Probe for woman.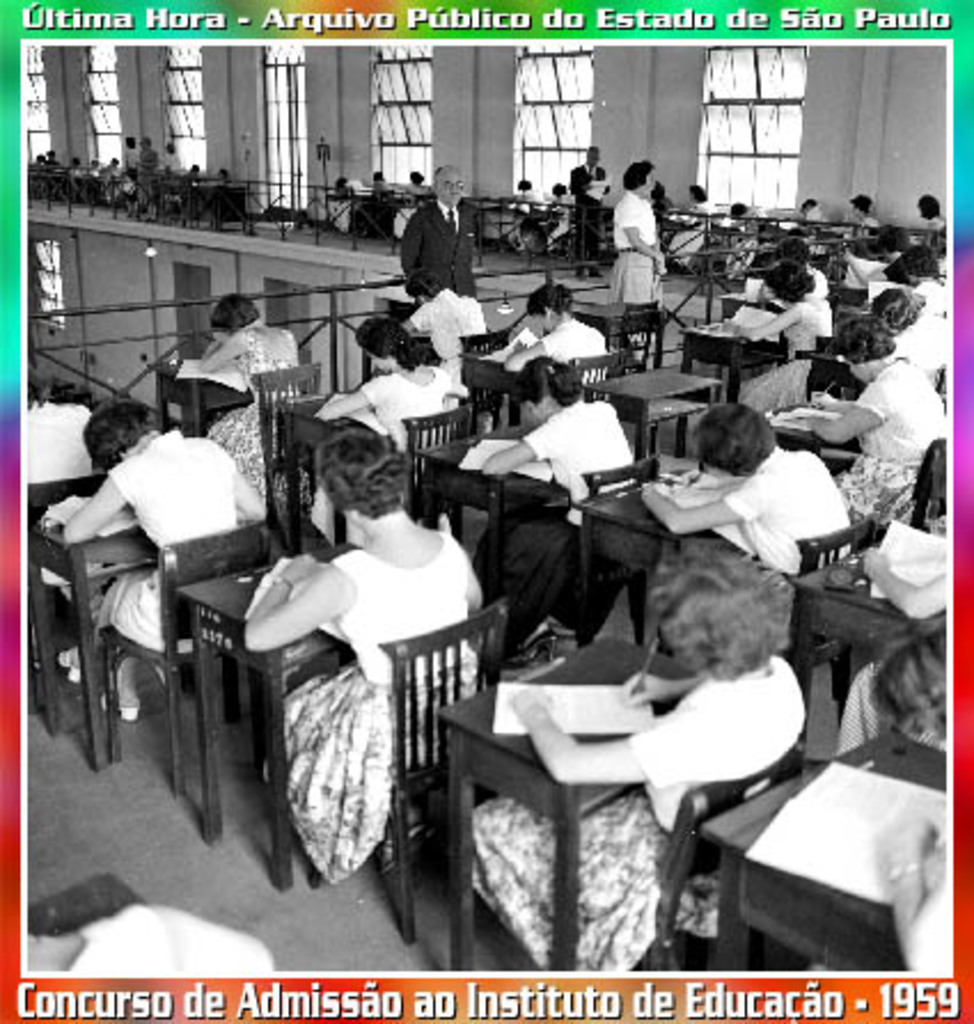
Probe result: select_region(848, 190, 869, 245).
